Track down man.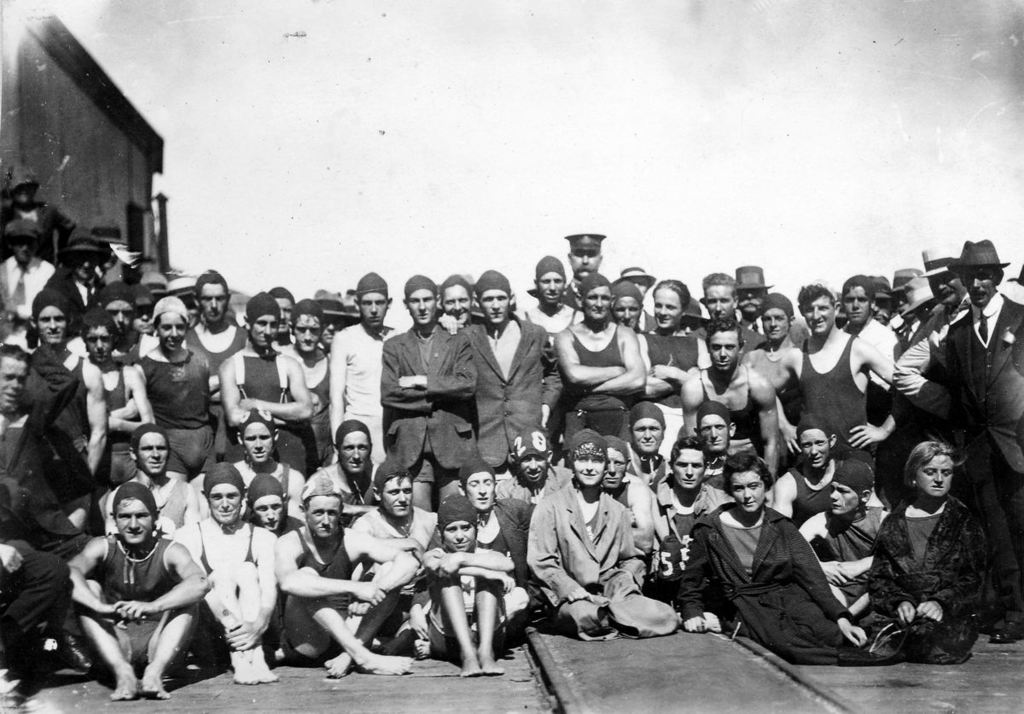
Tracked to rect(0, 345, 61, 686).
